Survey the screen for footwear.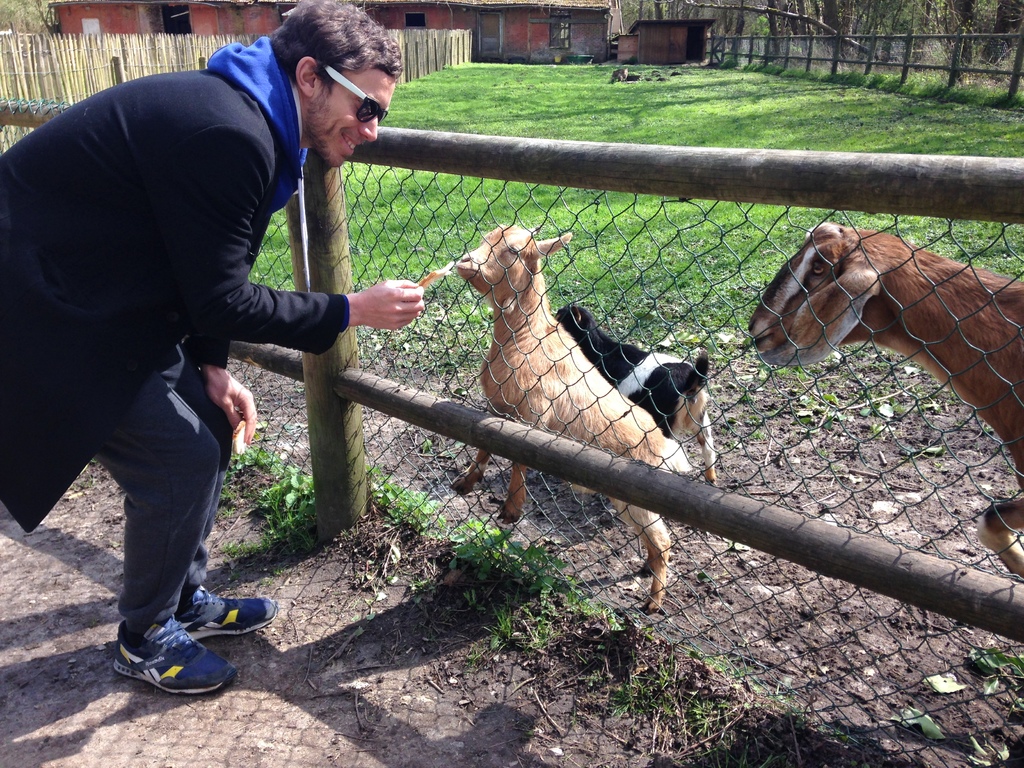
Survey found: crop(111, 612, 226, 698).
